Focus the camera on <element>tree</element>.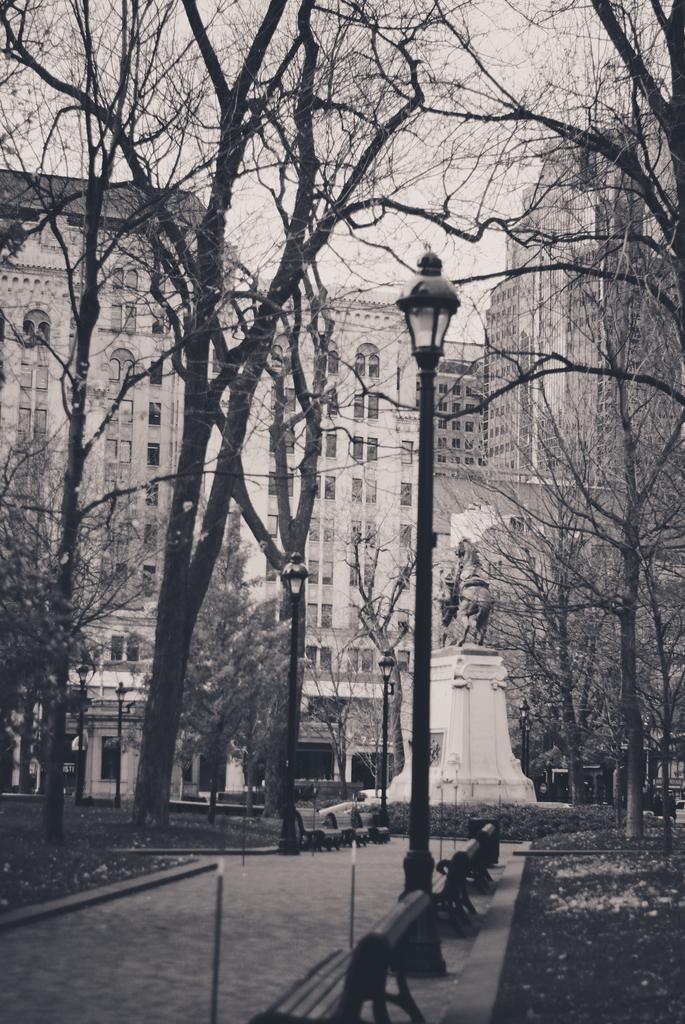
Focus region: x1=0 y1=0 x2=204 y2=859.
